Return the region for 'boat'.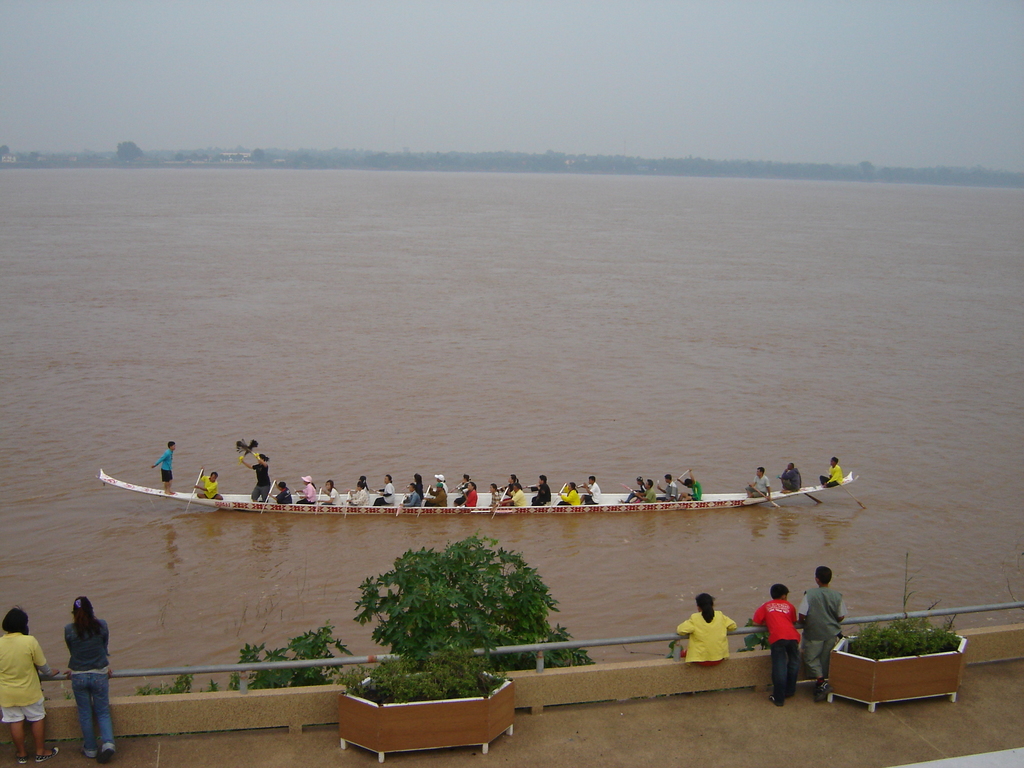
bbox=(95, 474, 862, 503).
